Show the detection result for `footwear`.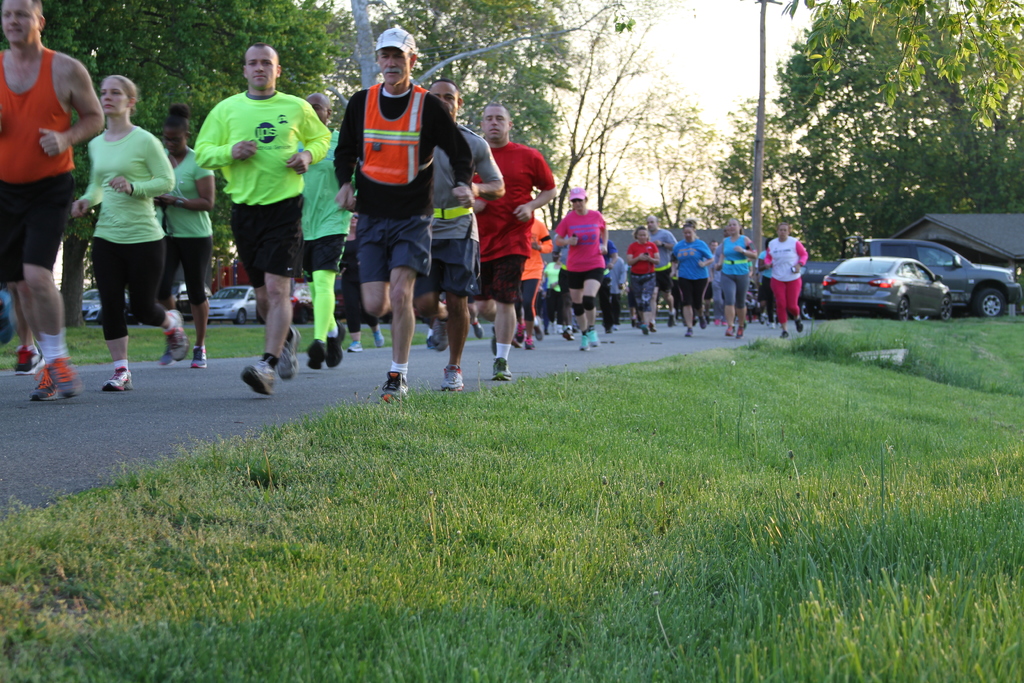
box(471, 319, 486, 343).
